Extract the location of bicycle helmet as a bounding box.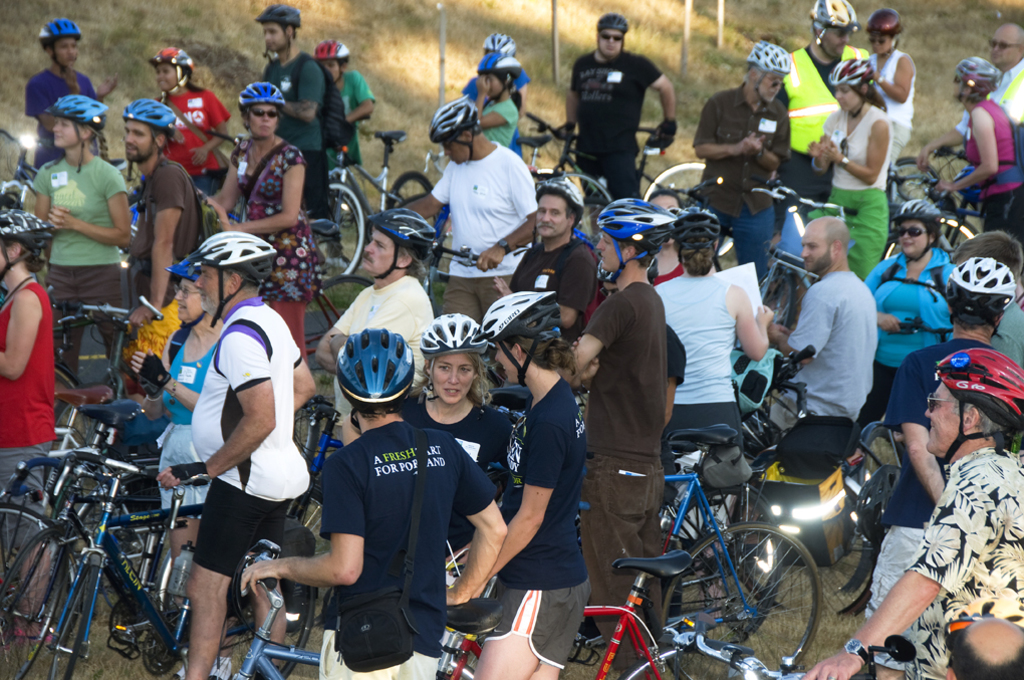
900 198 935 220.
